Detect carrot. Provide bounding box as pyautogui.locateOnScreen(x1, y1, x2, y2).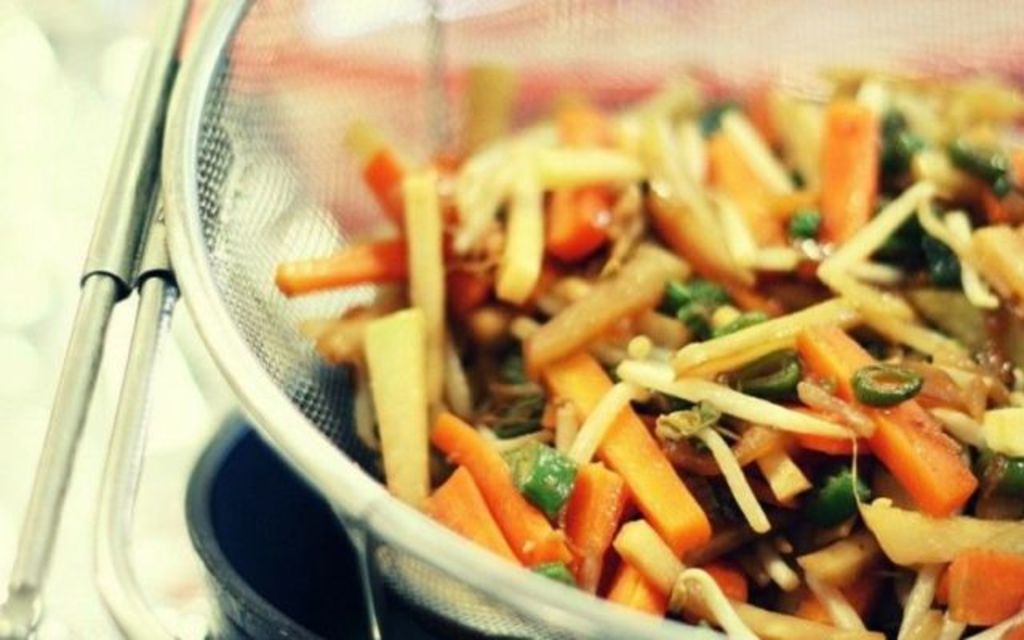
pyautogui.locateOnScreen(795, 318, 978, 522).
